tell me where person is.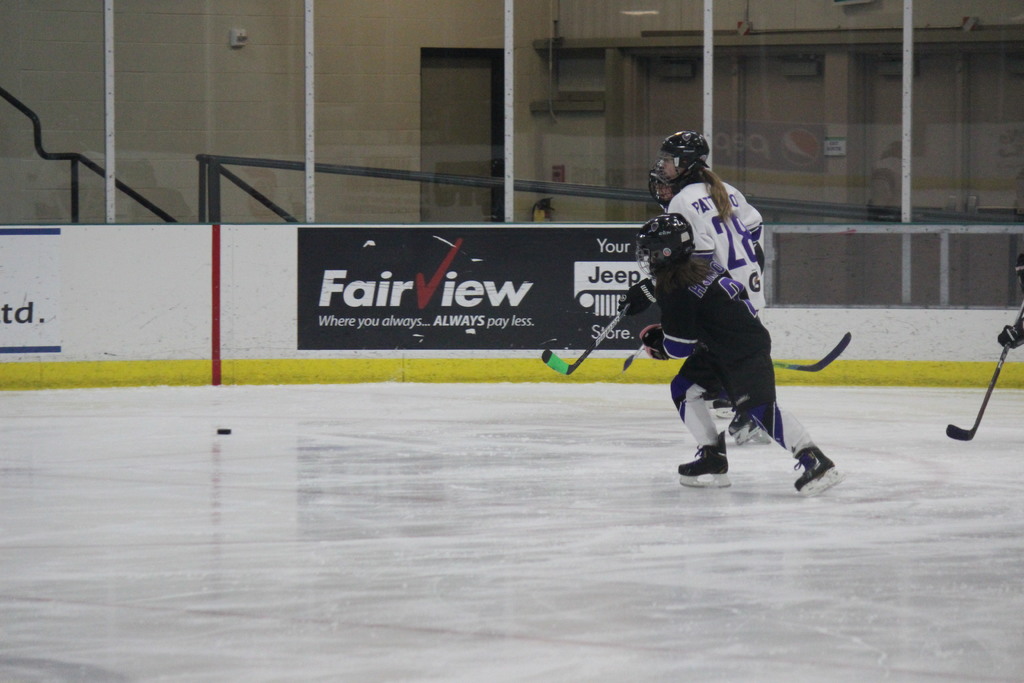
person is at 625/204/838/491.
